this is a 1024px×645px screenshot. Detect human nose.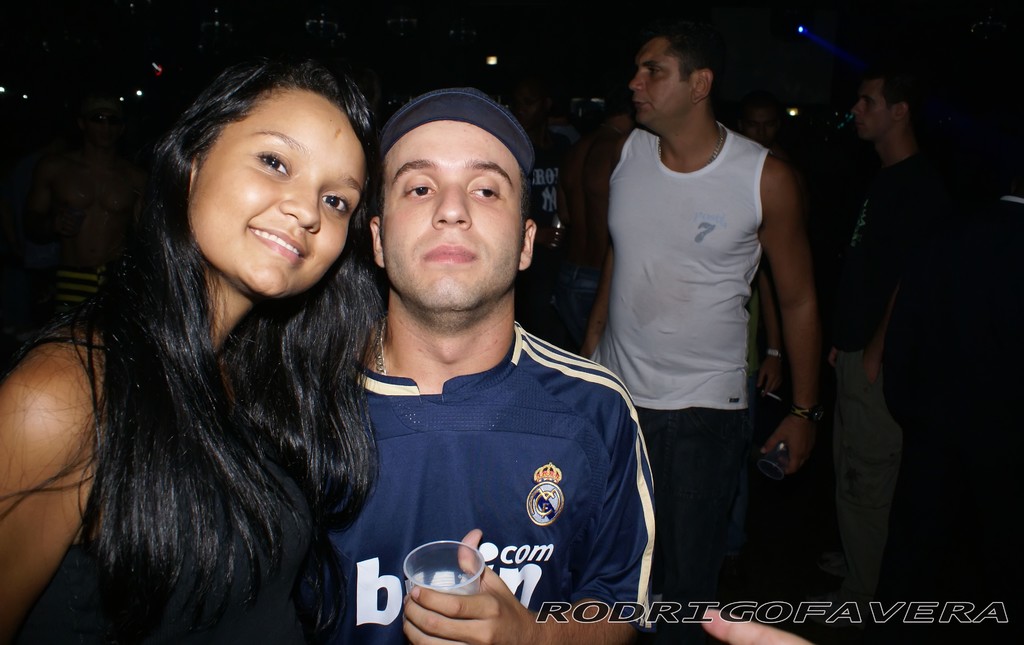
BBox(625, 72, 644, 93).
